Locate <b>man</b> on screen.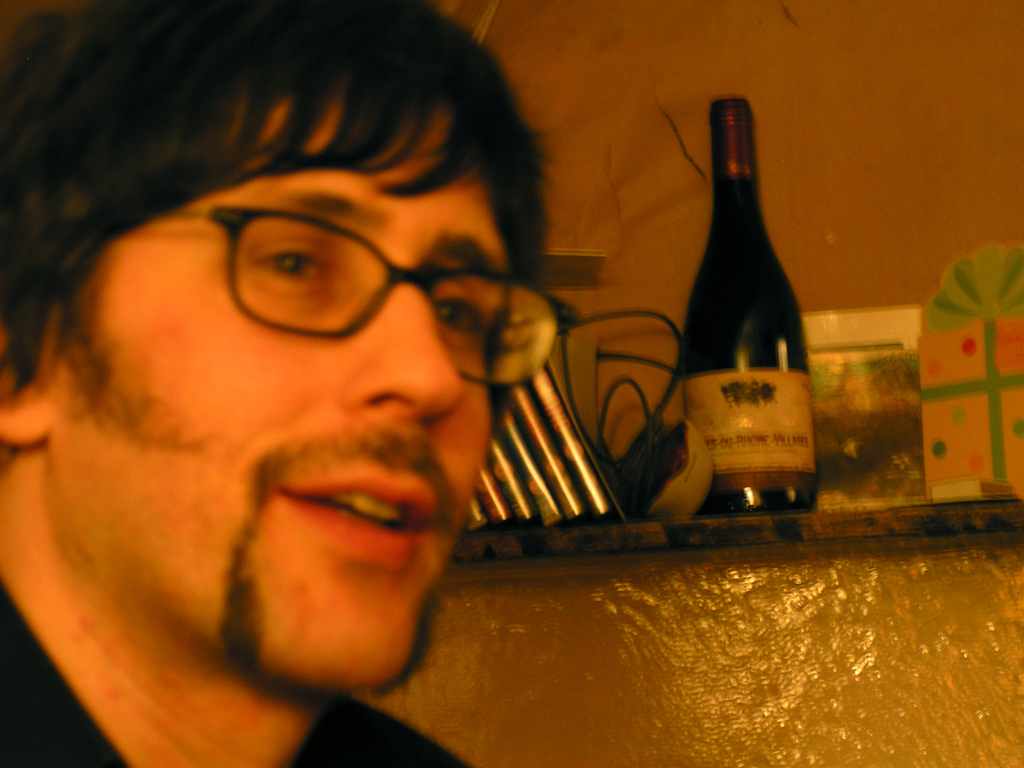
On screen at 0 2 573 767.
